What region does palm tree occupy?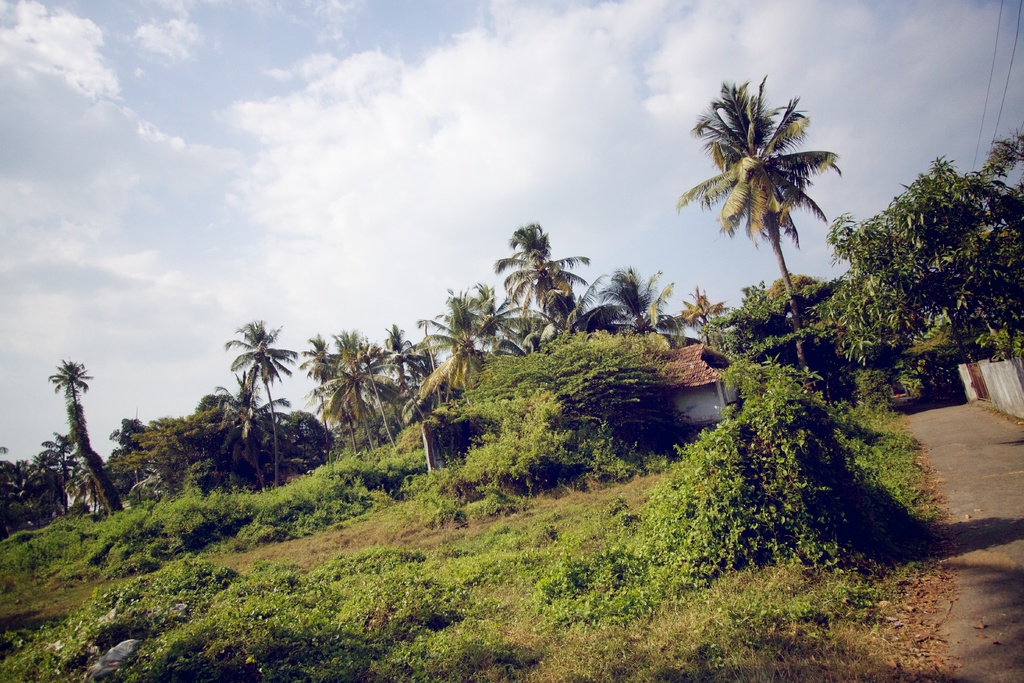
(49, 359, 116, 518).
